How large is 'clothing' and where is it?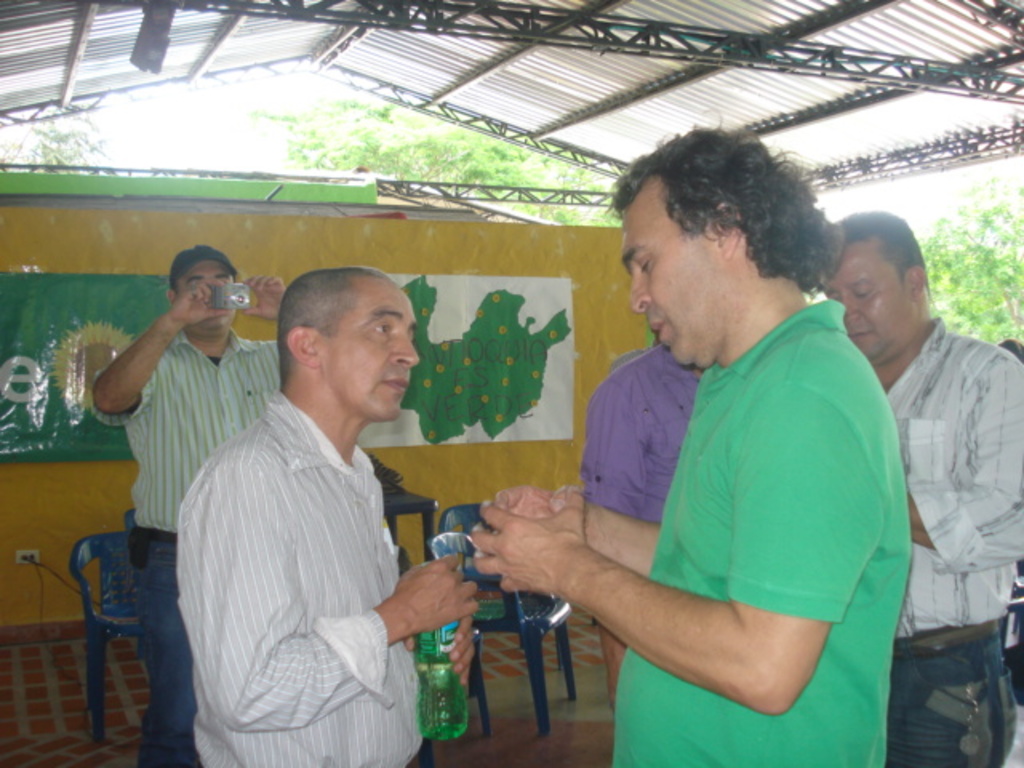
Bounding box: [left=88, top=328, right=277, bottom=536].
